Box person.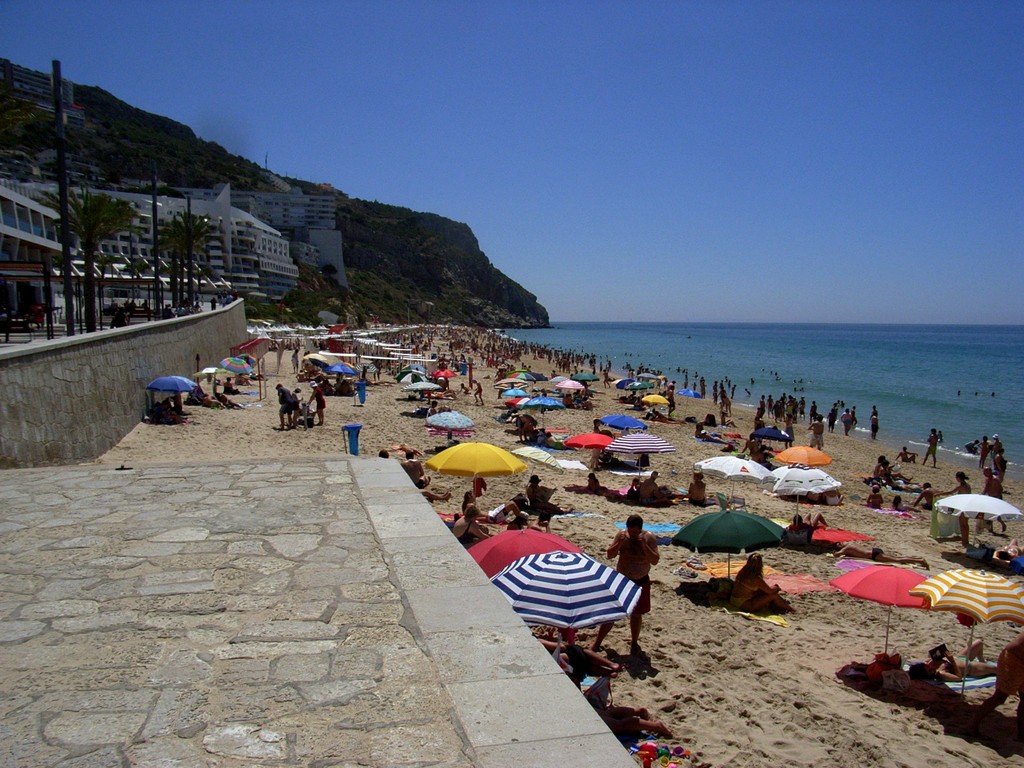
box=[185, 301, 194, 314].
